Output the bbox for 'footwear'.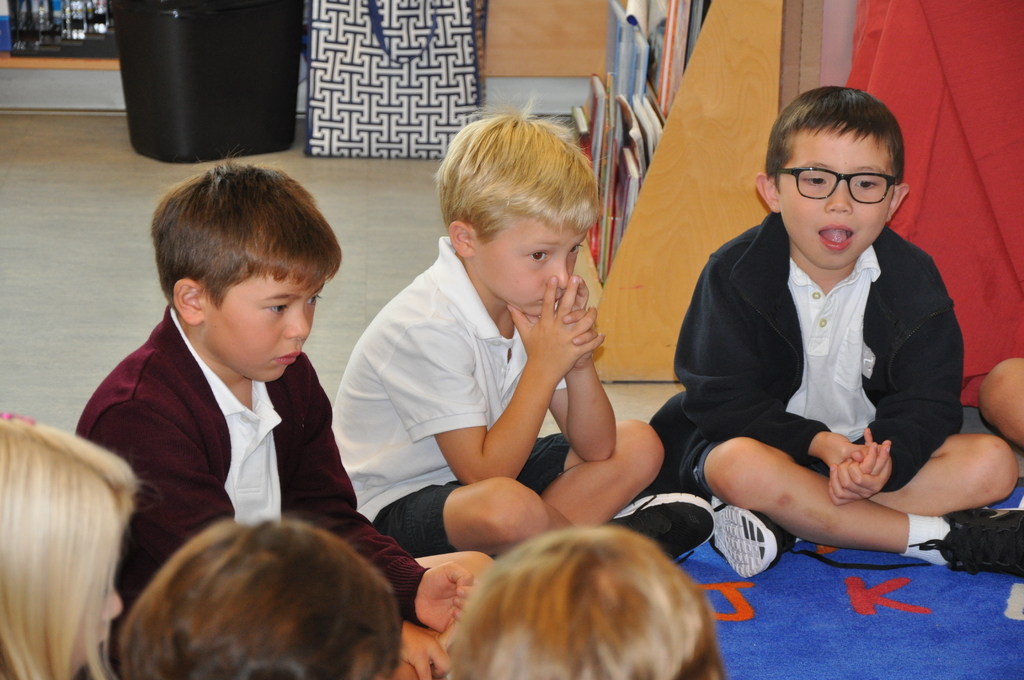
box(908, 505, 1023, 576).
